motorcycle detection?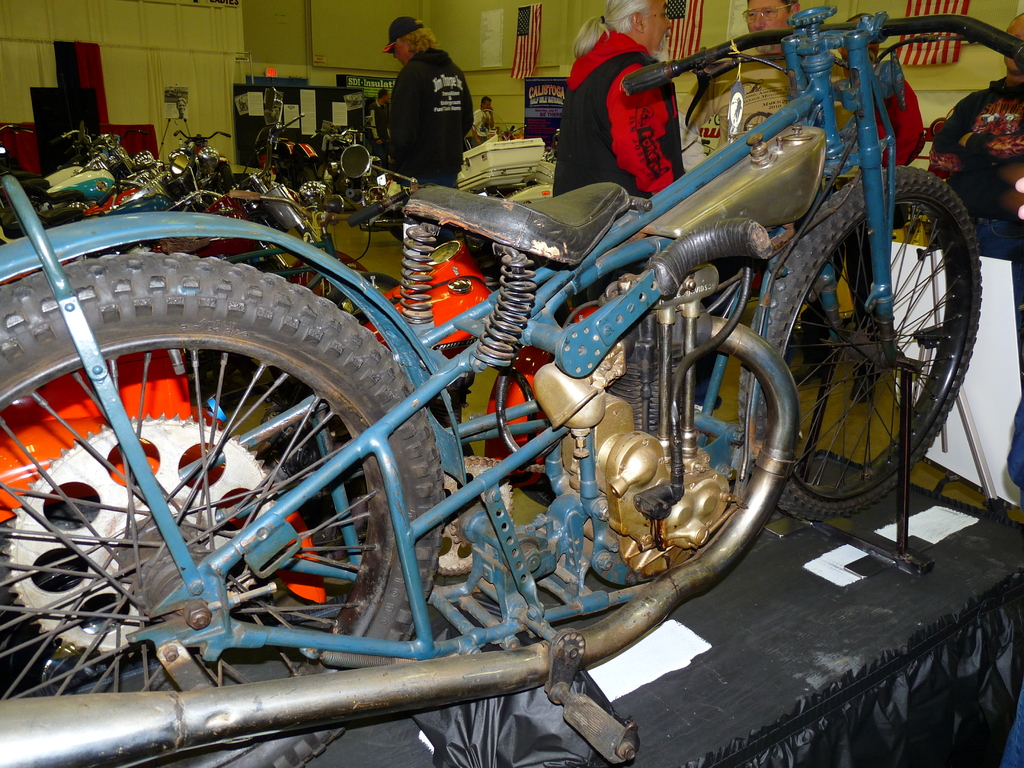
0:134:118:208
